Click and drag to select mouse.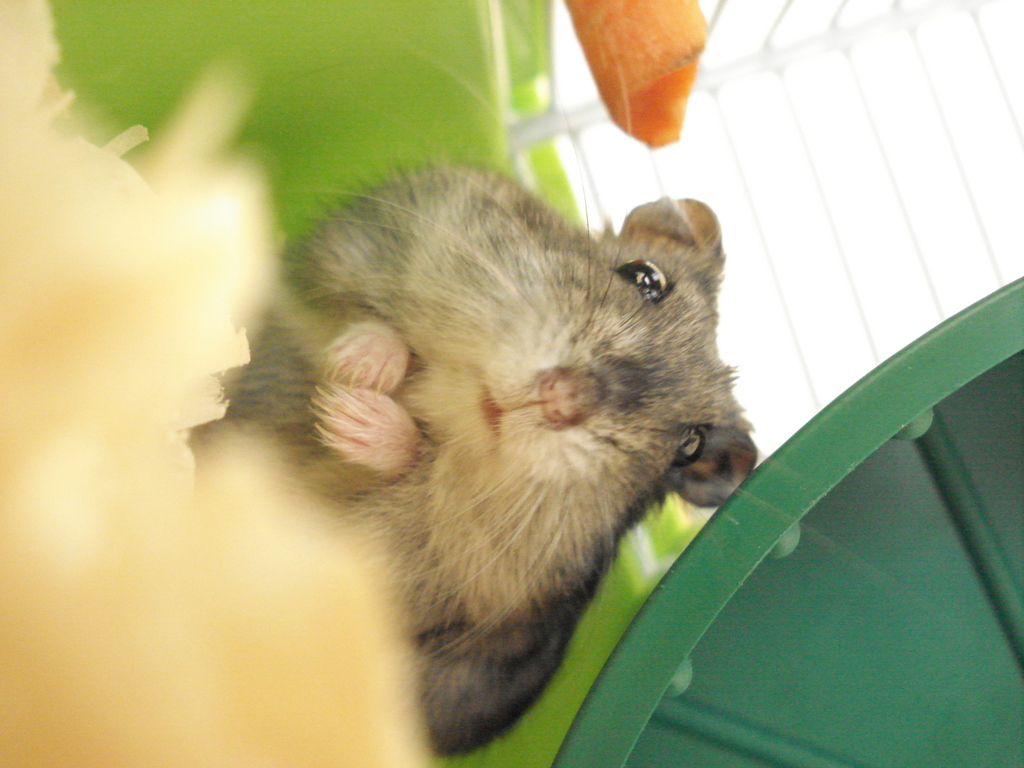
Selection: x1=187, y1=160, x2=757, y2=760.
